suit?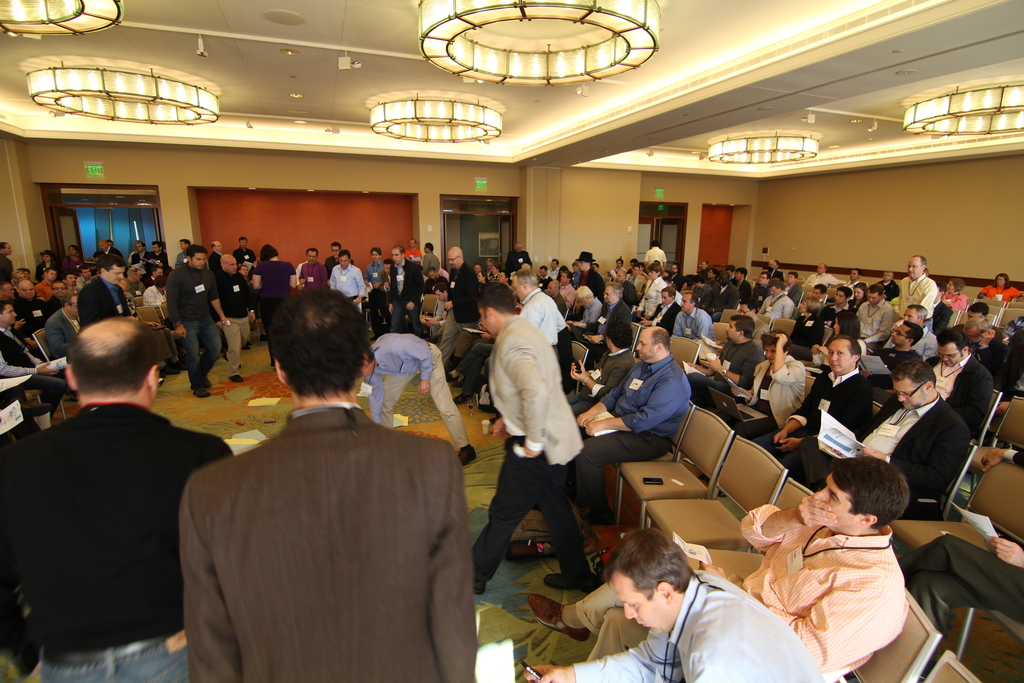
(177,411,469,682)
